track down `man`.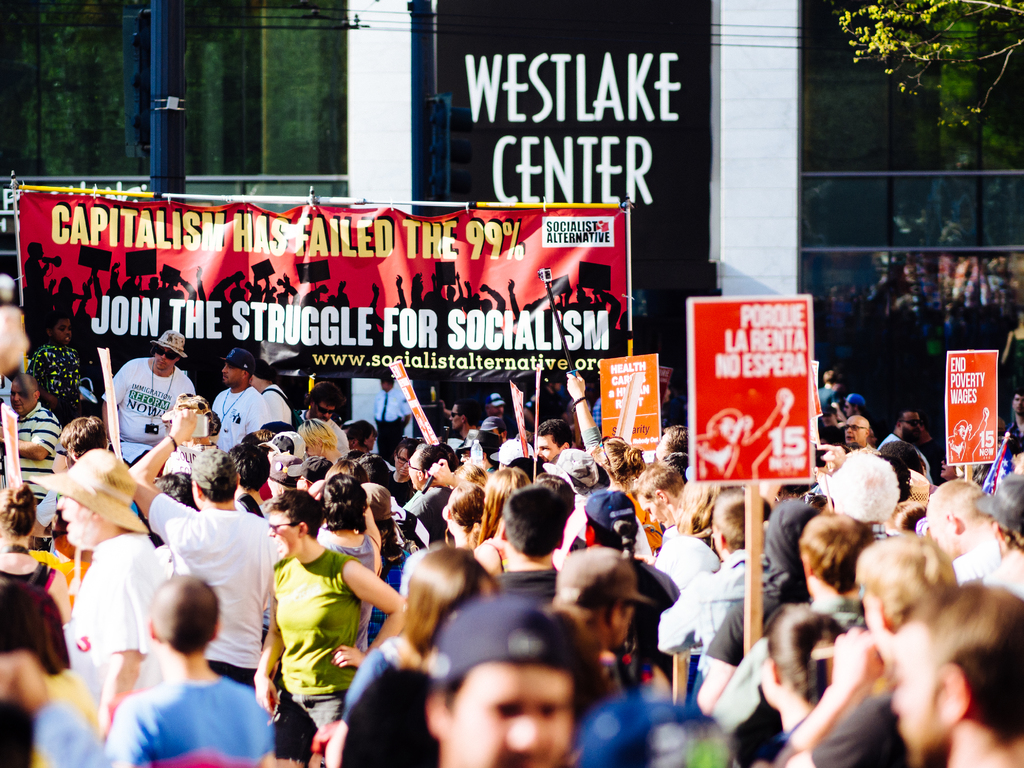
Tracked to (x1=548, y1=548, x2=663, y2=682).
